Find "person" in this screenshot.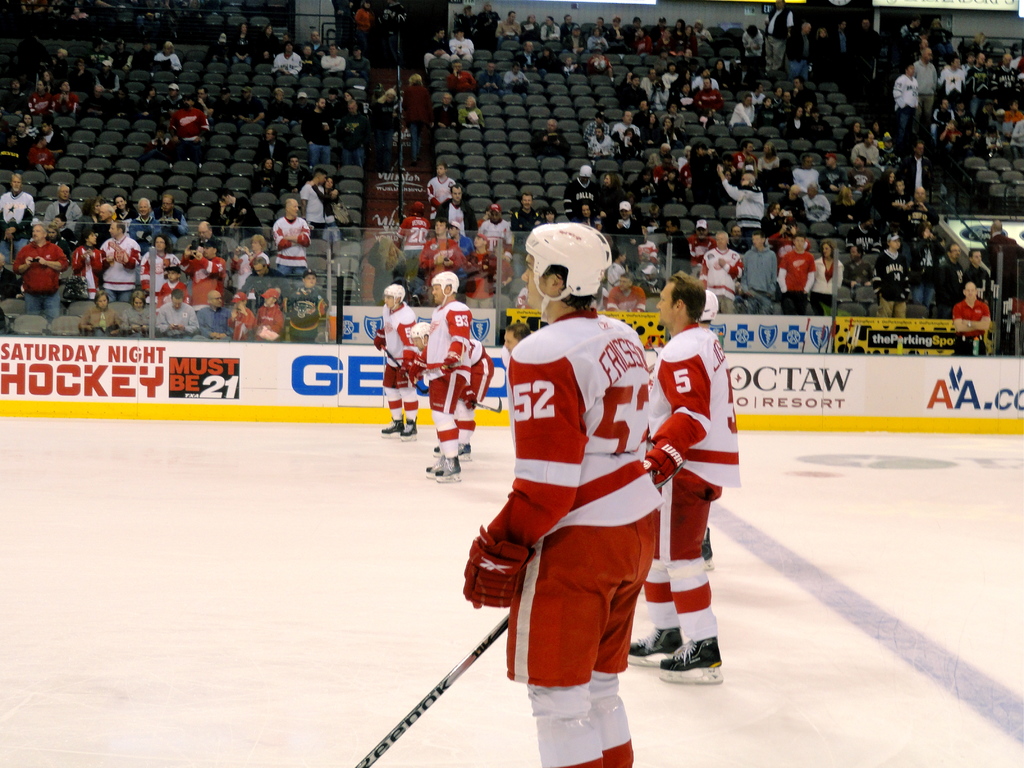
The bounding box for "person" is [x1=70, y1=229, x2=103, y2=294].
